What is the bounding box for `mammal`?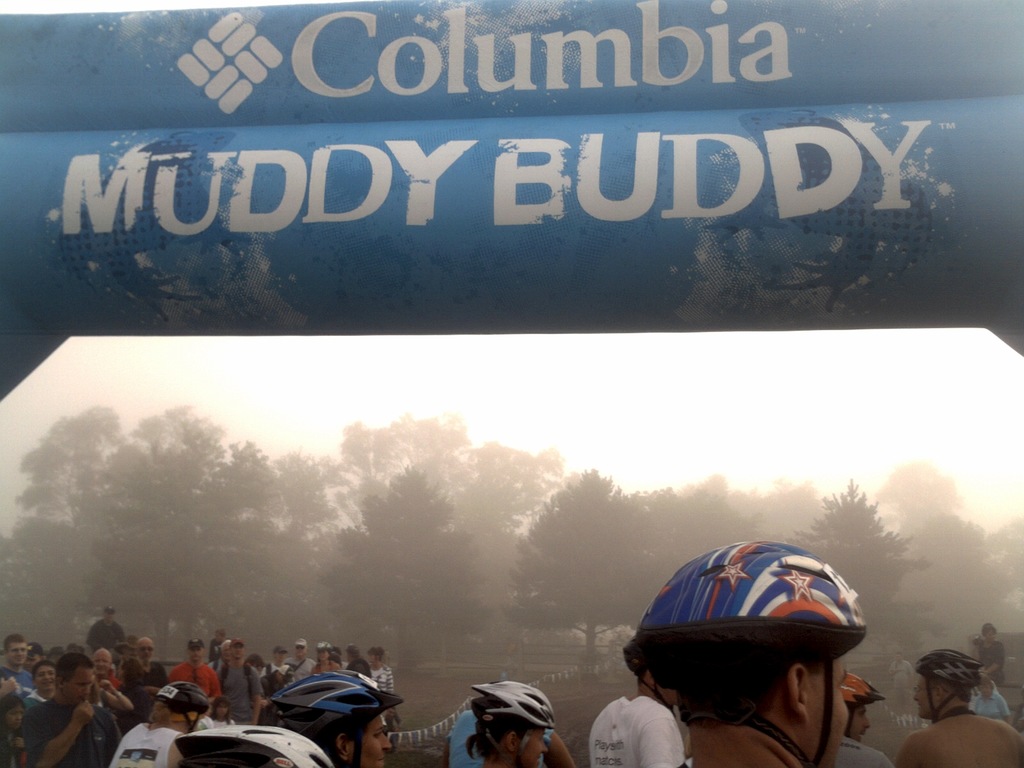
(x1=973, y1=678, x2=1016, y2=725).
